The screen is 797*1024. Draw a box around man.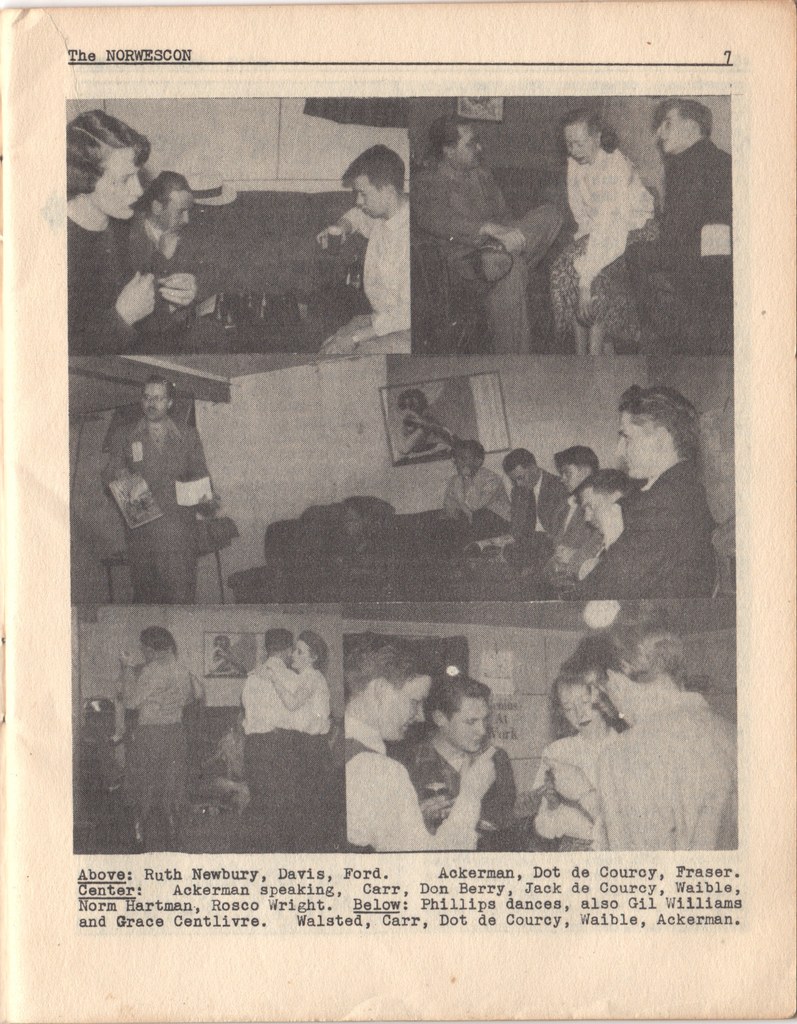
560,384,719,599.
